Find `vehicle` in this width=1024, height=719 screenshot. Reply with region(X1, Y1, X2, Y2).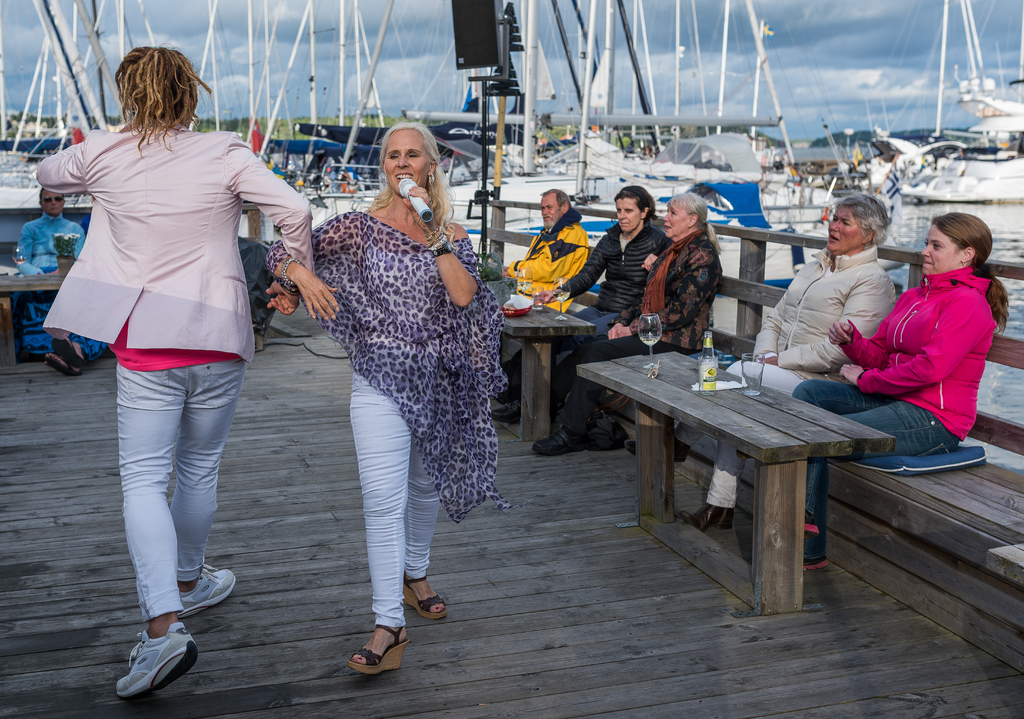
region(0, 196, 1023, 718).
